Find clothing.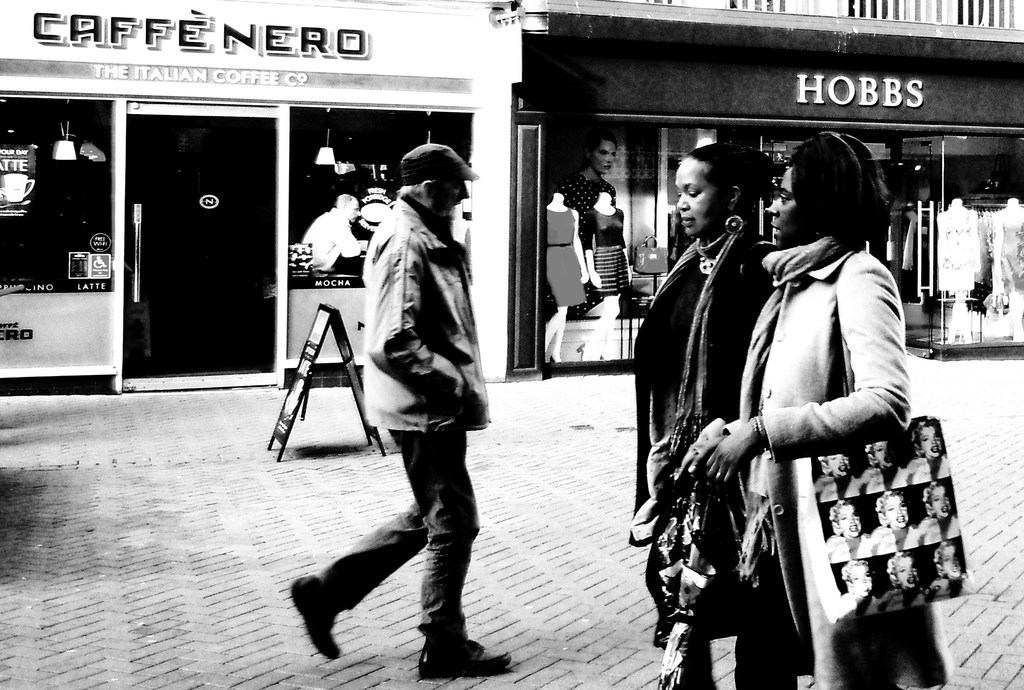
x1=284, y1=179, x2=503, y2=675.
